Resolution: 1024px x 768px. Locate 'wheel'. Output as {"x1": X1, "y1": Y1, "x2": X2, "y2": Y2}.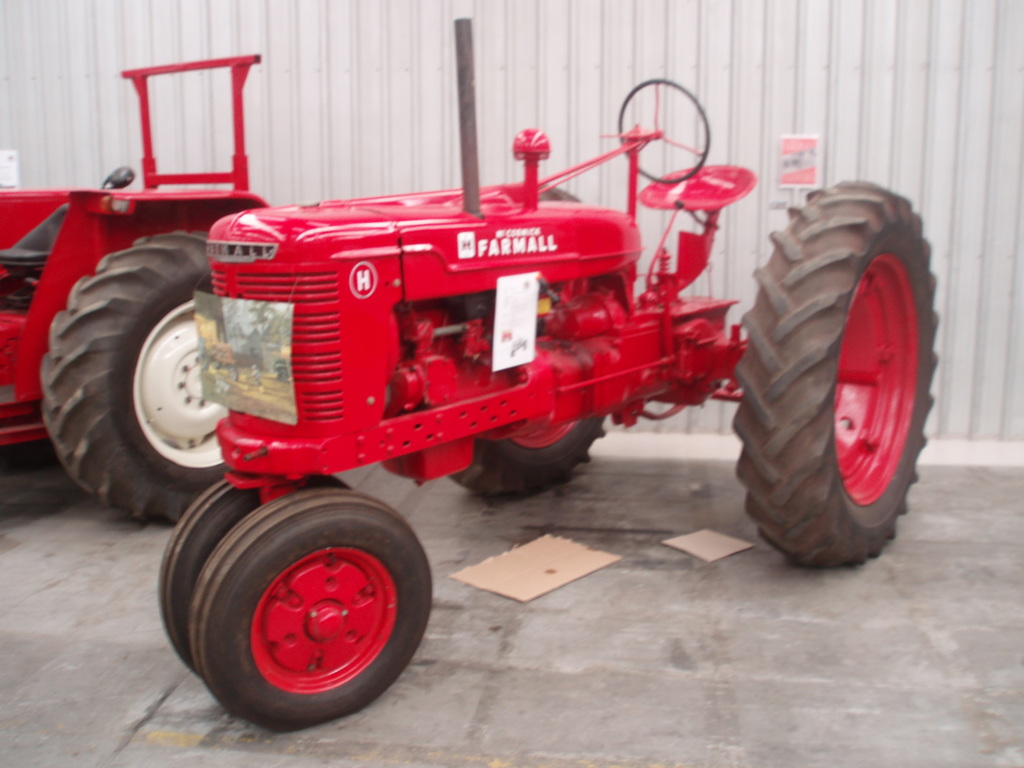
{"x1": 451, "y1": 412, "x2": 615, "y2": 496}.
